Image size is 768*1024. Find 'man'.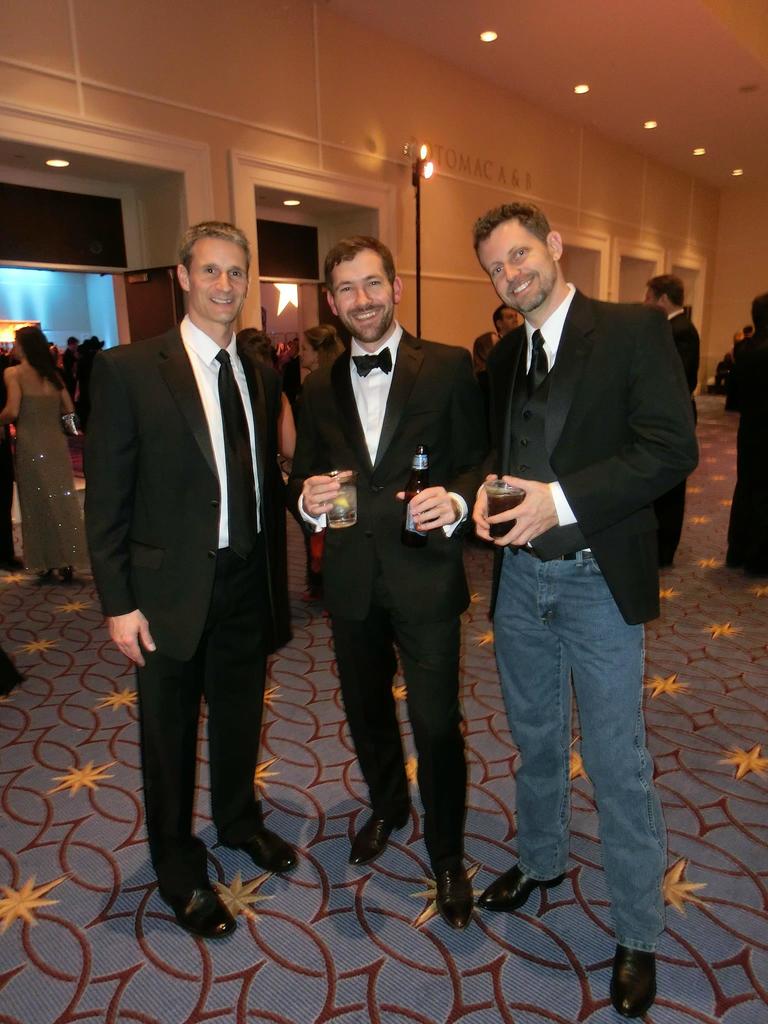
(left=464, top=198, right=700, bottom=1015).
